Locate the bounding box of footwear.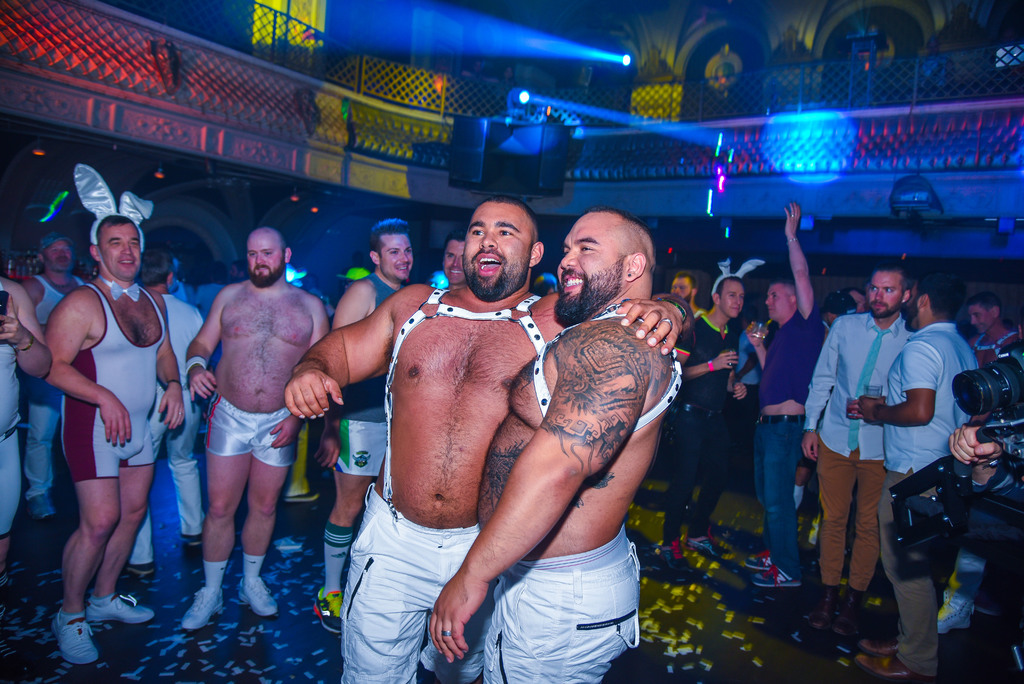
Bounding box: [653, 537, 691, 583].
